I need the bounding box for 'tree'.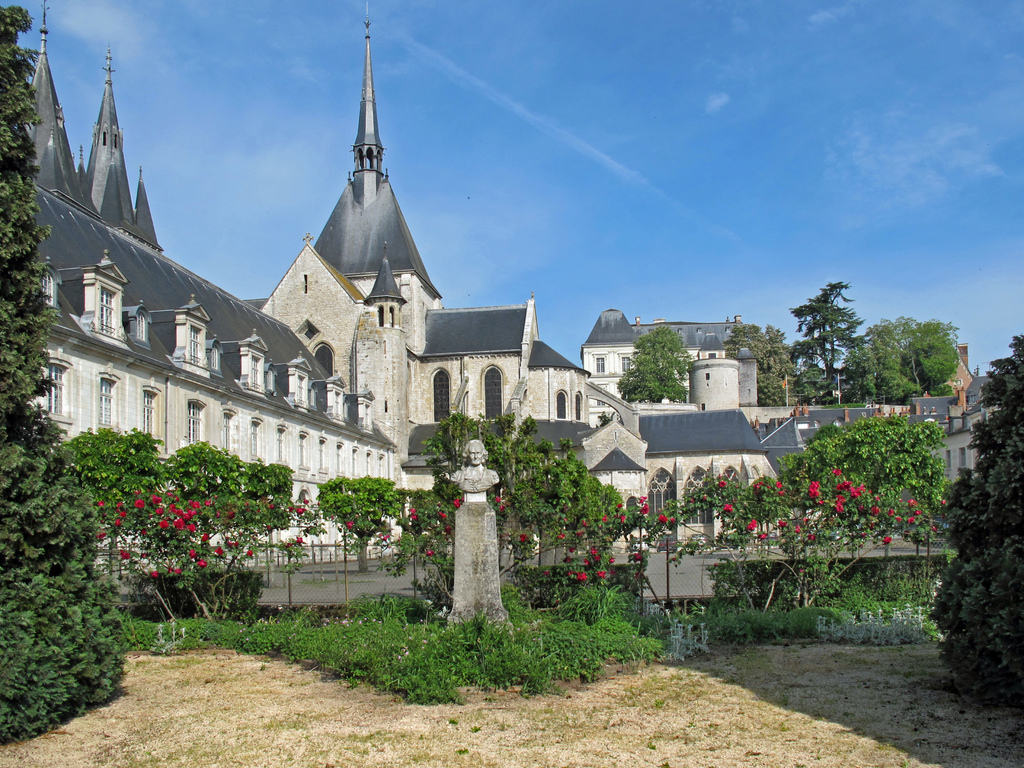
Here it is: rect(72, 427, 159, 579).
